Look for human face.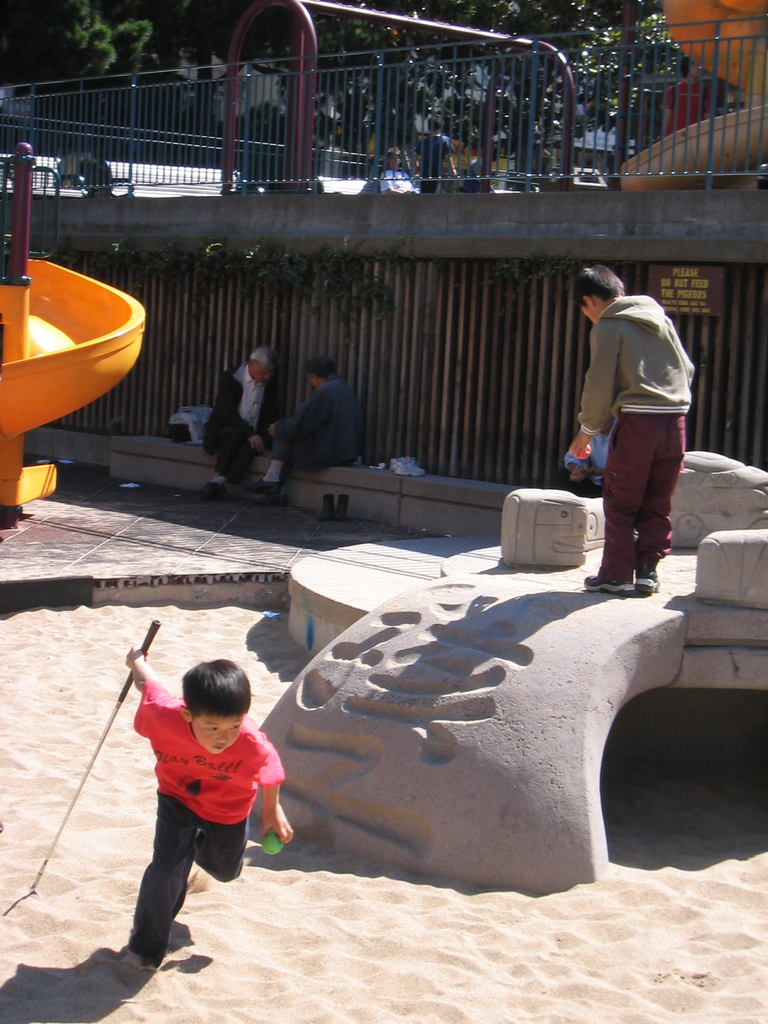
Found: [248, 367, 275, 383].
